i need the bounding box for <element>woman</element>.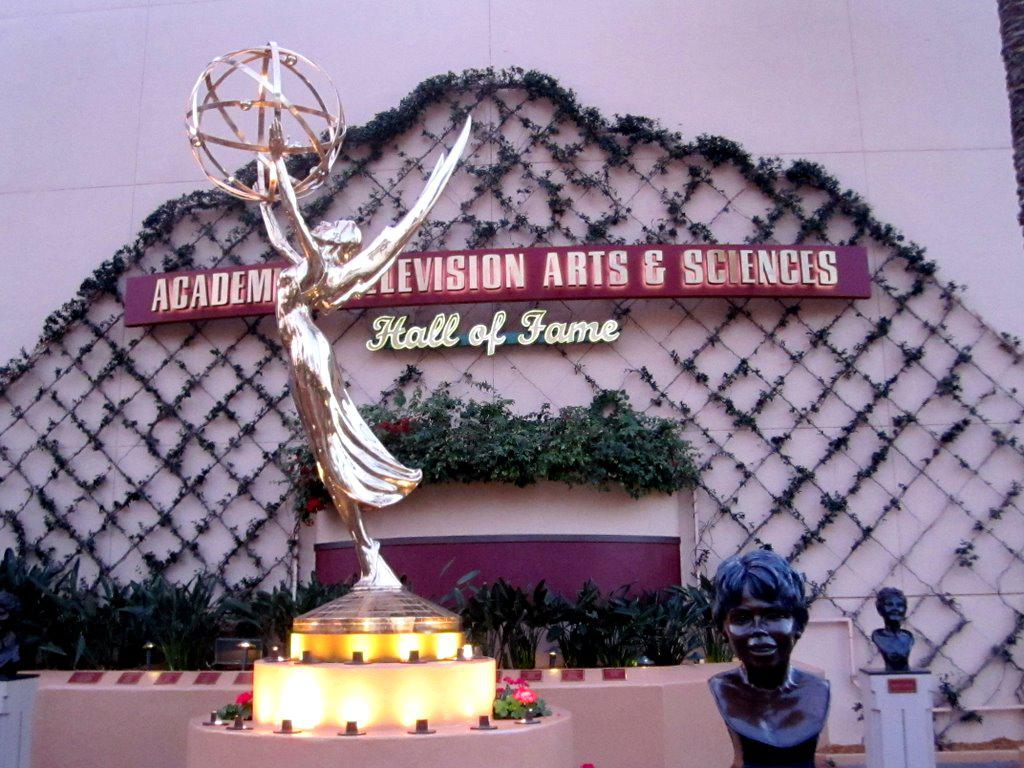
Here it is: box(863, 582, 940, 686).
